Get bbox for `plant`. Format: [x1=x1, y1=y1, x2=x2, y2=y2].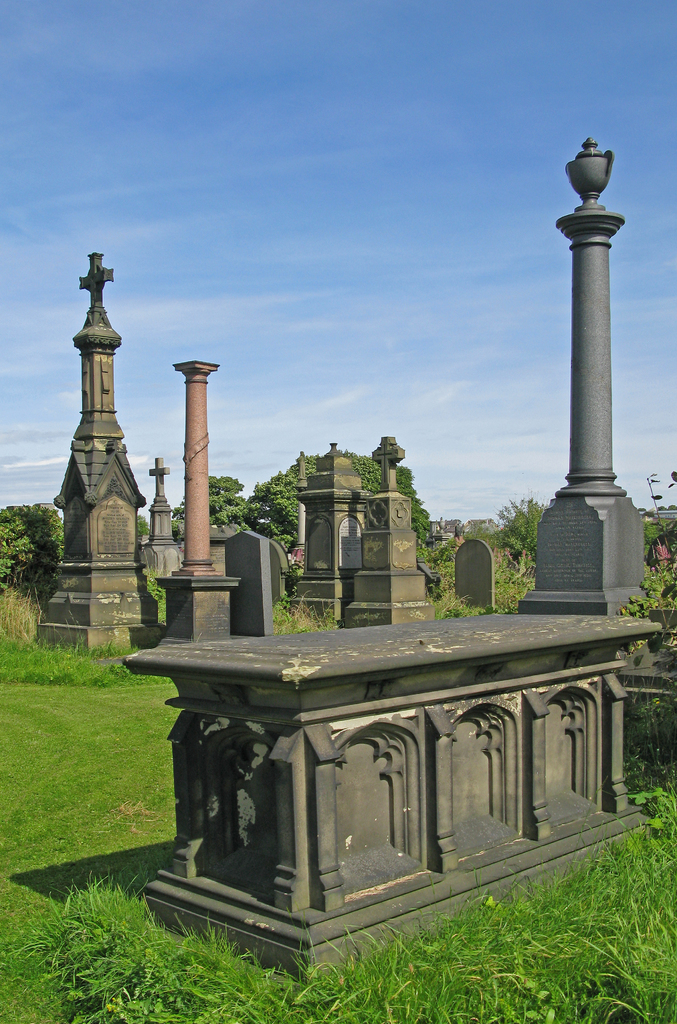
[x1=434, y1=550, x2=535, y2=615].
